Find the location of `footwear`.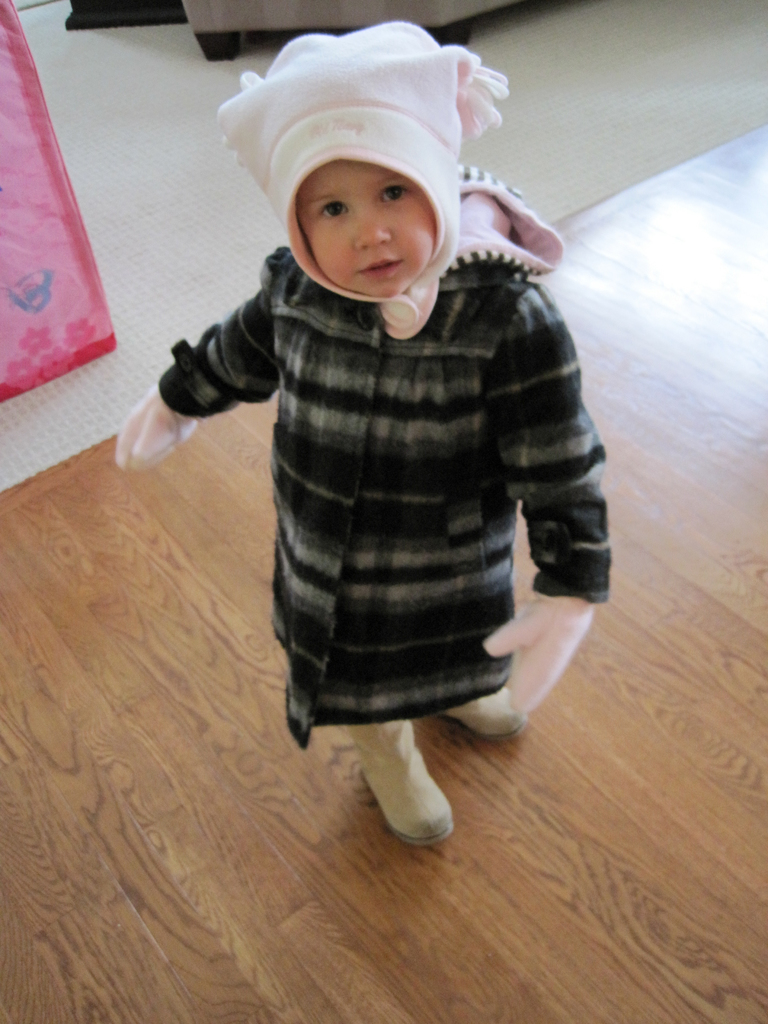
Location: bbox(442, 685, 525, 744).
